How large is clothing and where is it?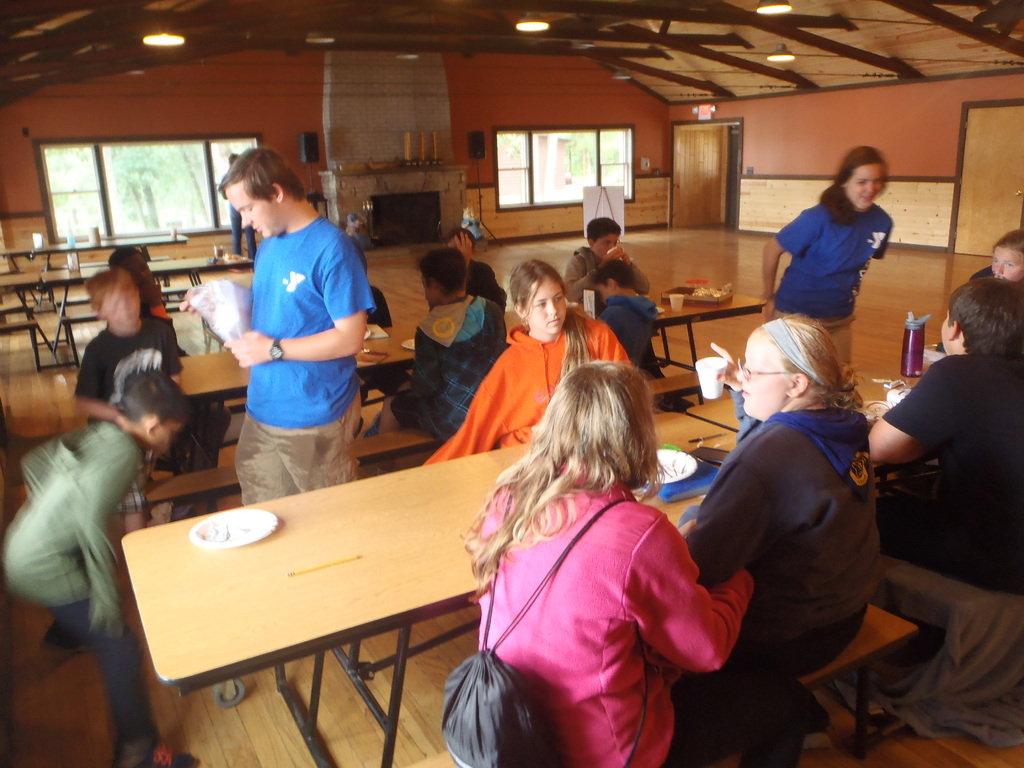
Bounding box: <region>420, 304, 632, 461</region>.
